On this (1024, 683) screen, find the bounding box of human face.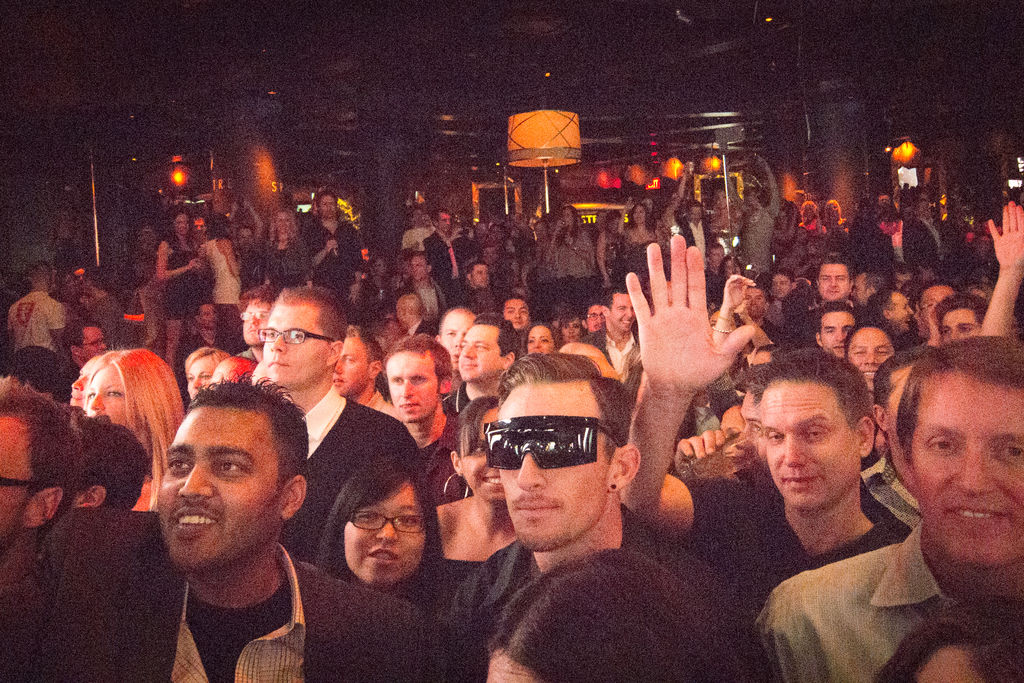
Bounding box: 160, 406, 281, 570.
